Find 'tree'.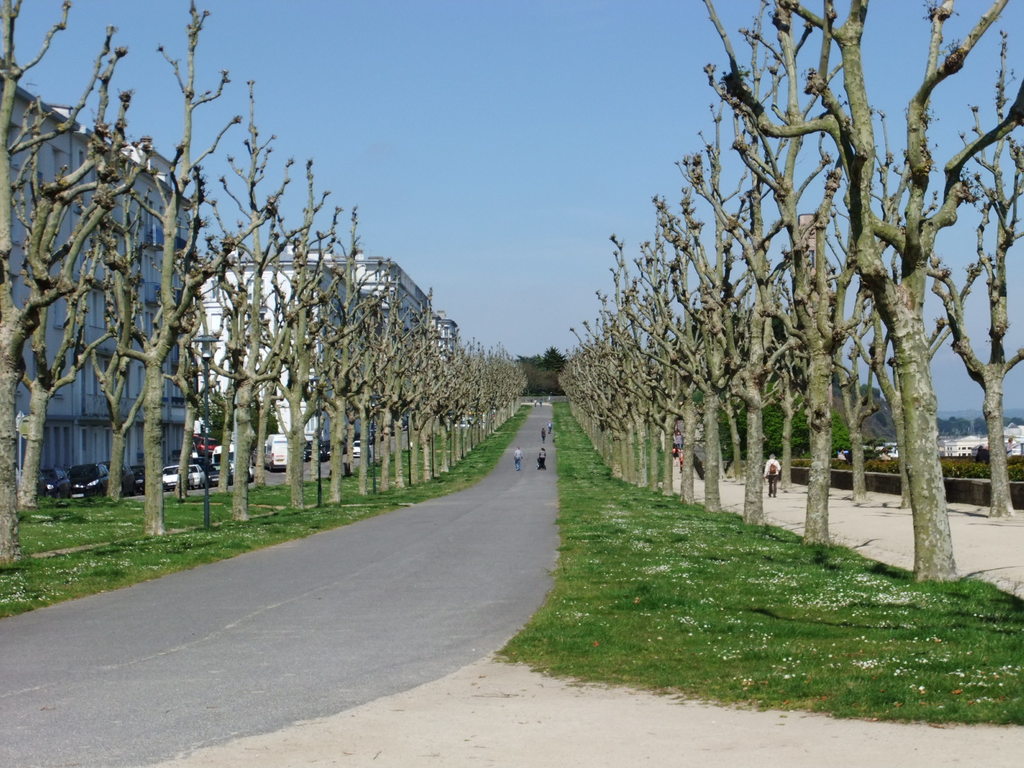
<region>767, 397, 848, 465</region>.
